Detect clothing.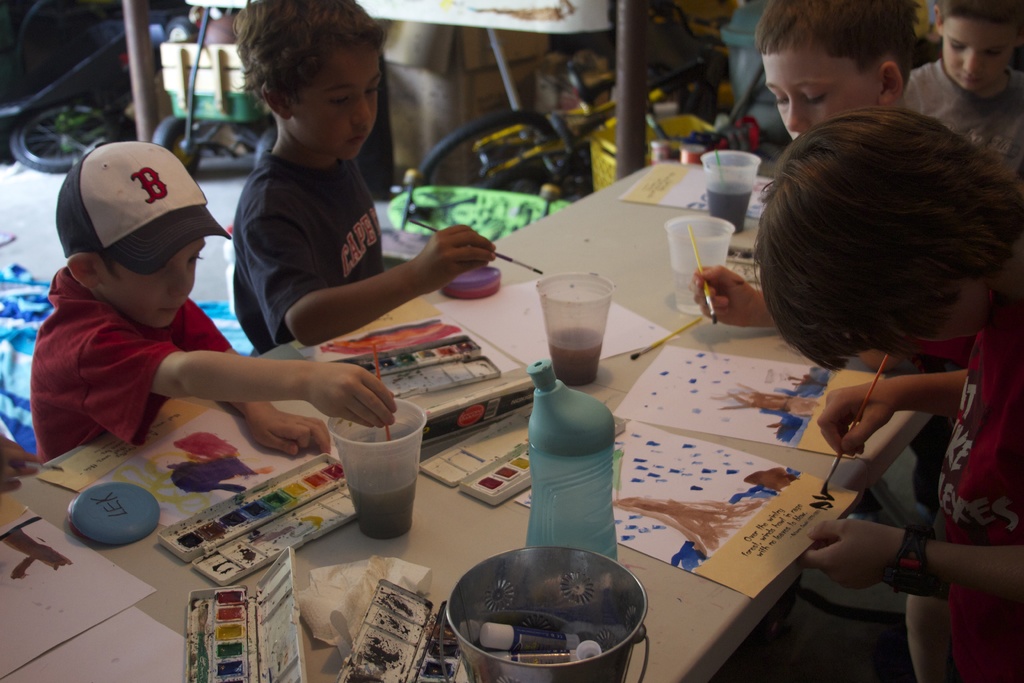
Detected at locate(21, 167, 280, 475).
